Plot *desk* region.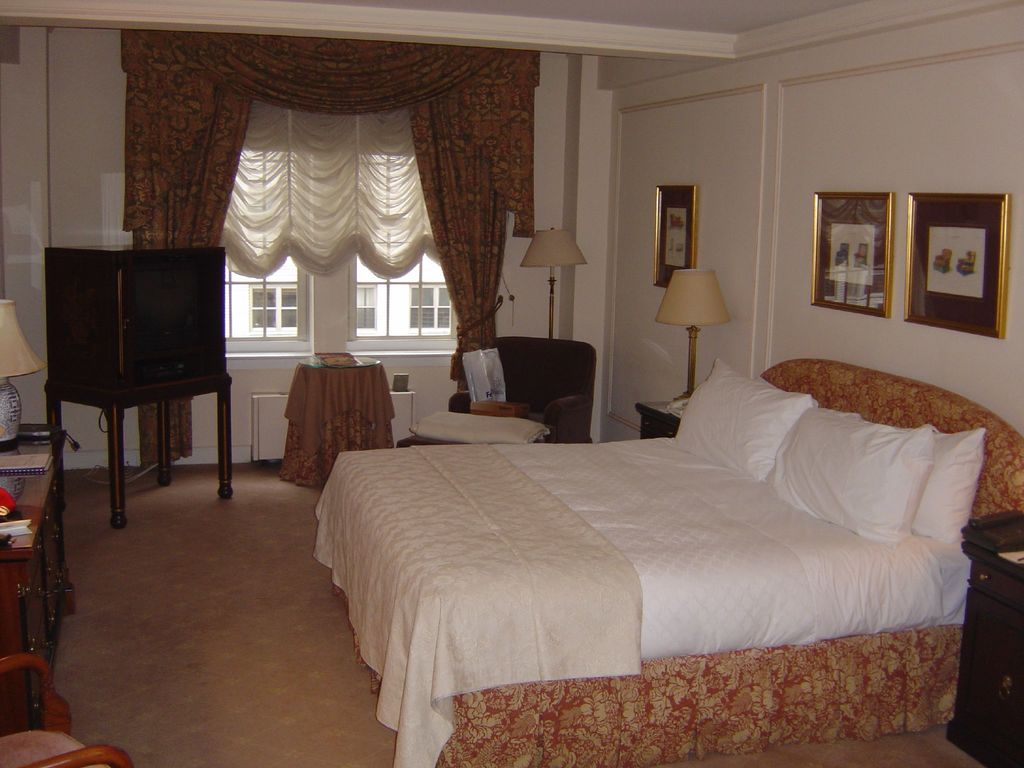
Plotted at select_region(0, 436, 74, 735).
